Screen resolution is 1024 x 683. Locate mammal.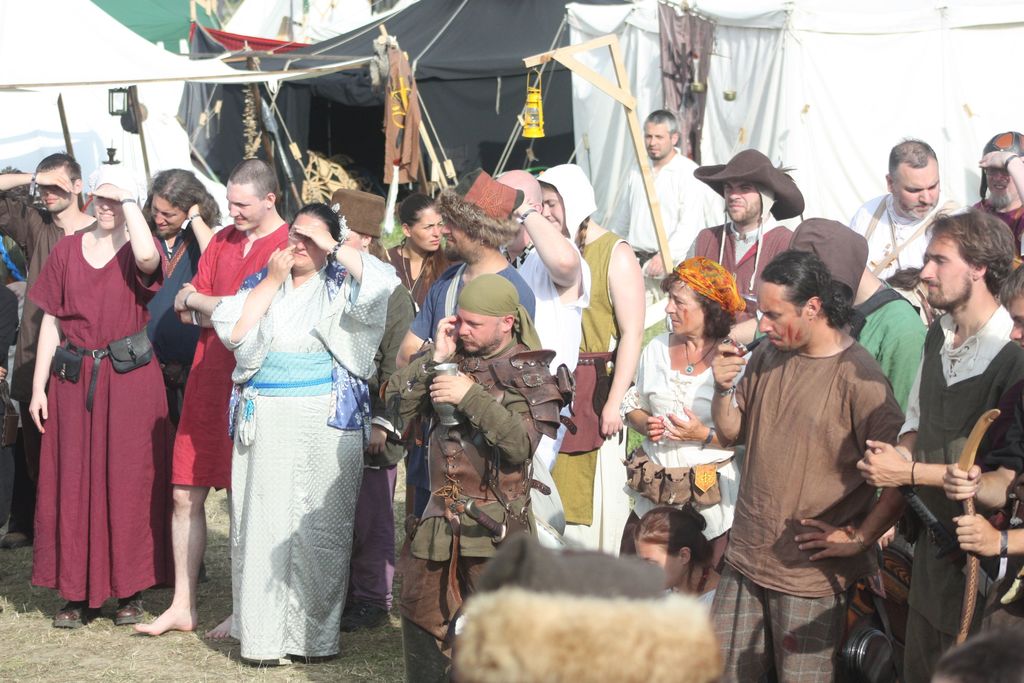
(left=0, top=238, right=28, bottom=548).
